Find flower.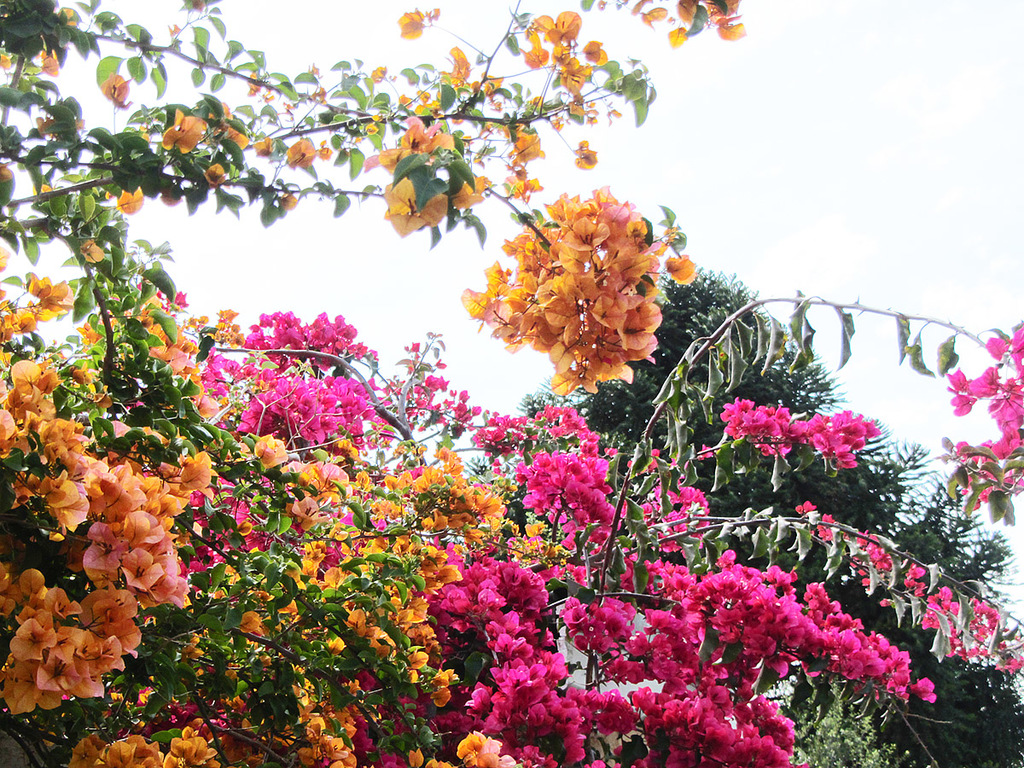
[508,126,545,165].
